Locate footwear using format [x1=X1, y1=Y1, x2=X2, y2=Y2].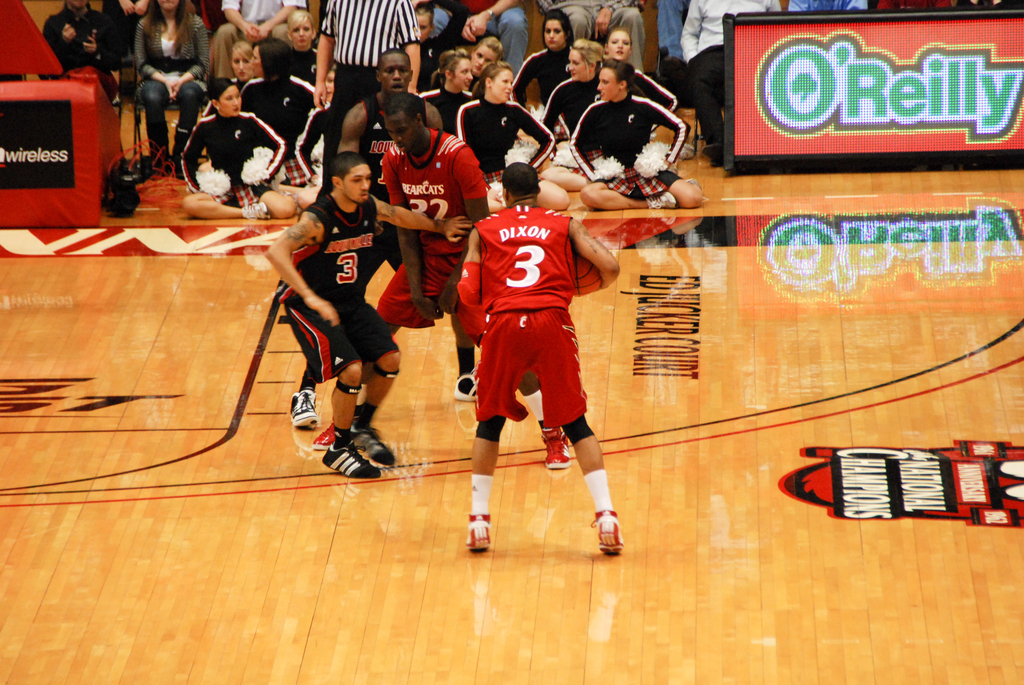
[x1=536, y1=417, x2=568, y2=469].
